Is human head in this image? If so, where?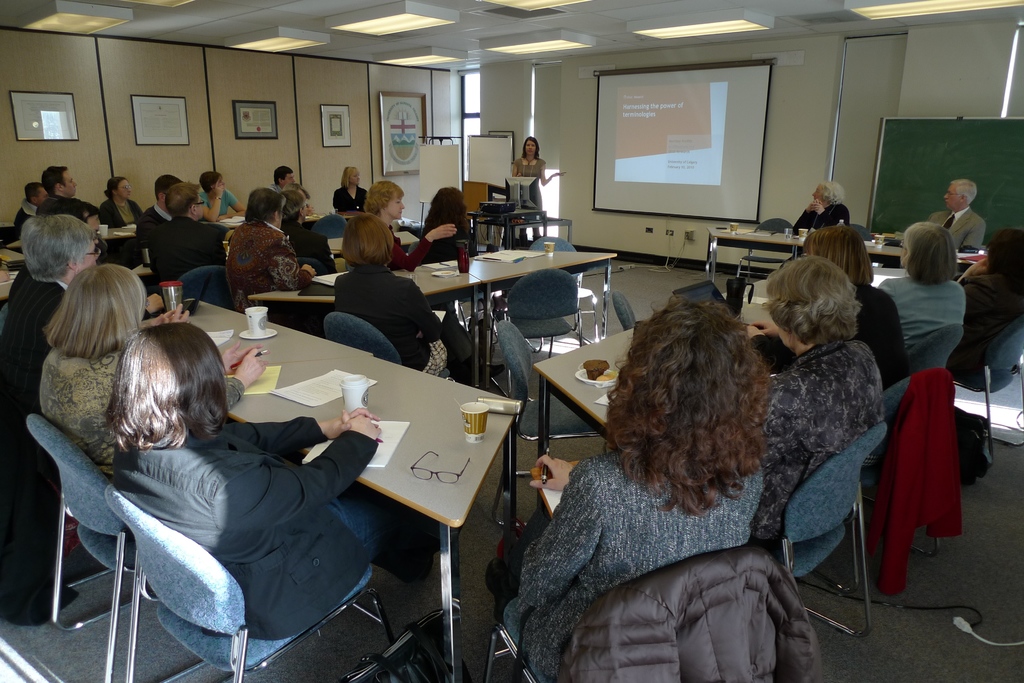
Yes, at region(274, 189, 309, 225).
